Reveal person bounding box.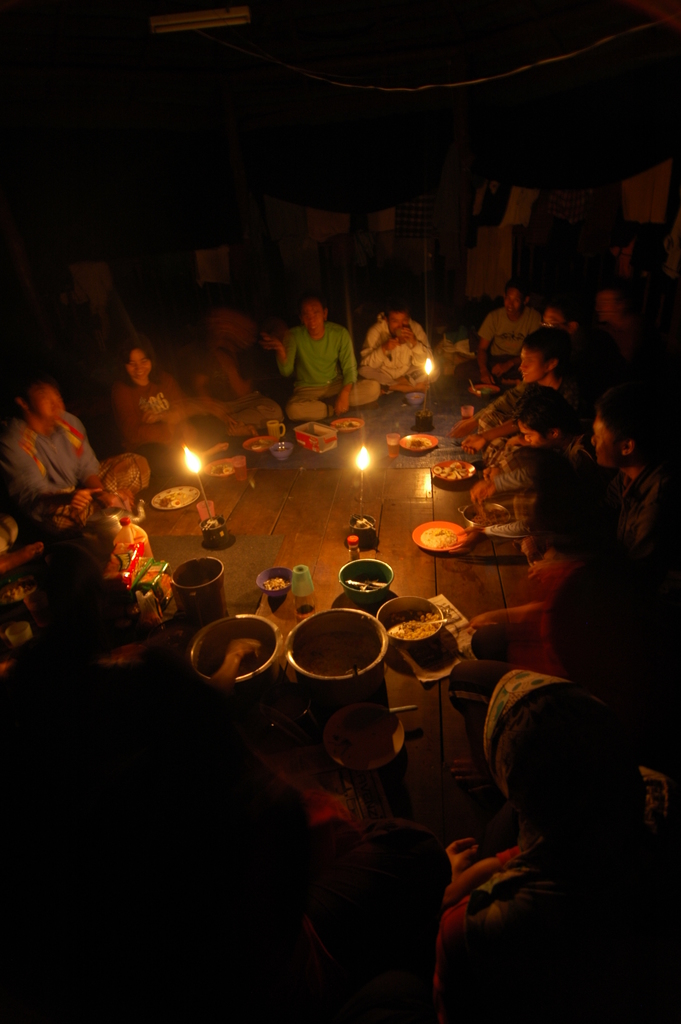
Revealed: [590,365,680,640].
